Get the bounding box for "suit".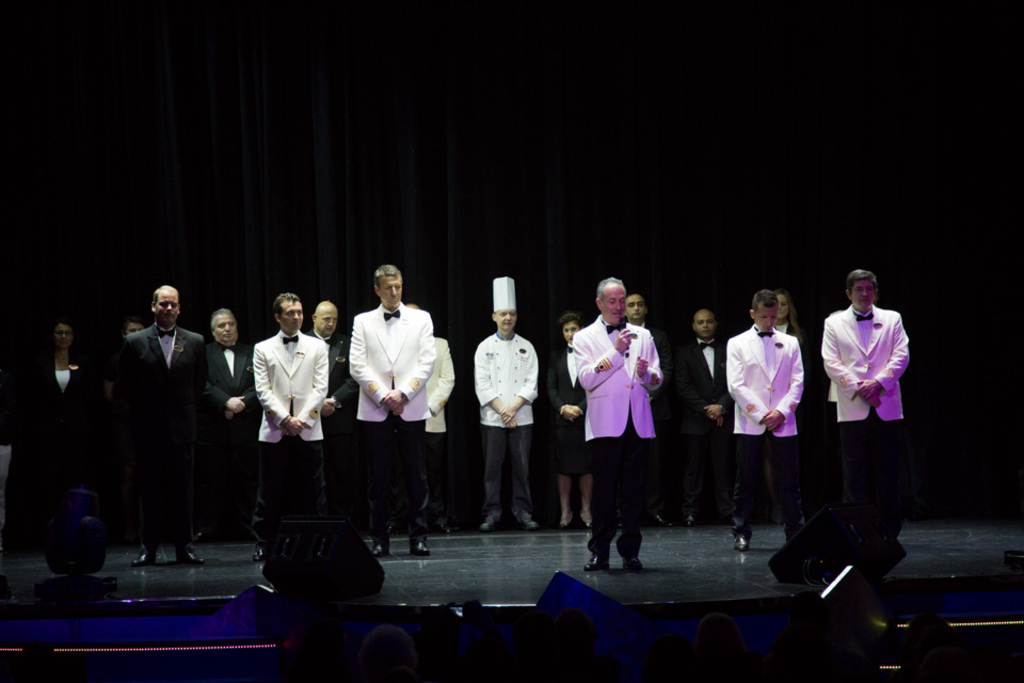
Rect(97, 287, 211, 565).
